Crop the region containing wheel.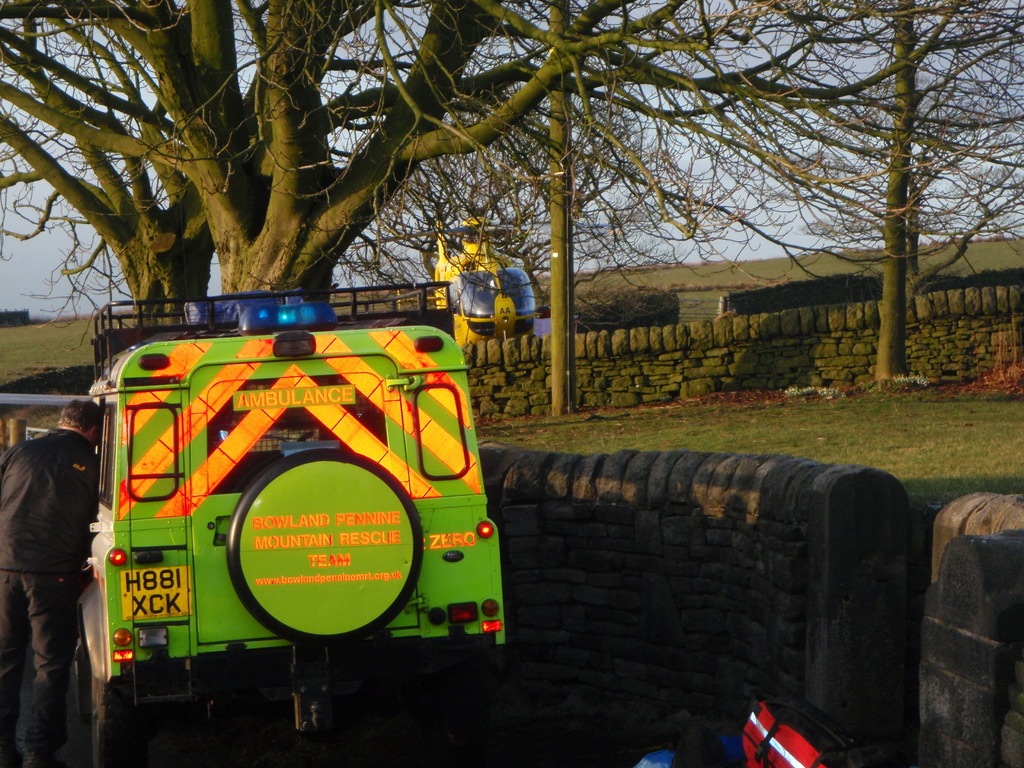
Crop region: <region>93, 676, 131, 767</region>.
